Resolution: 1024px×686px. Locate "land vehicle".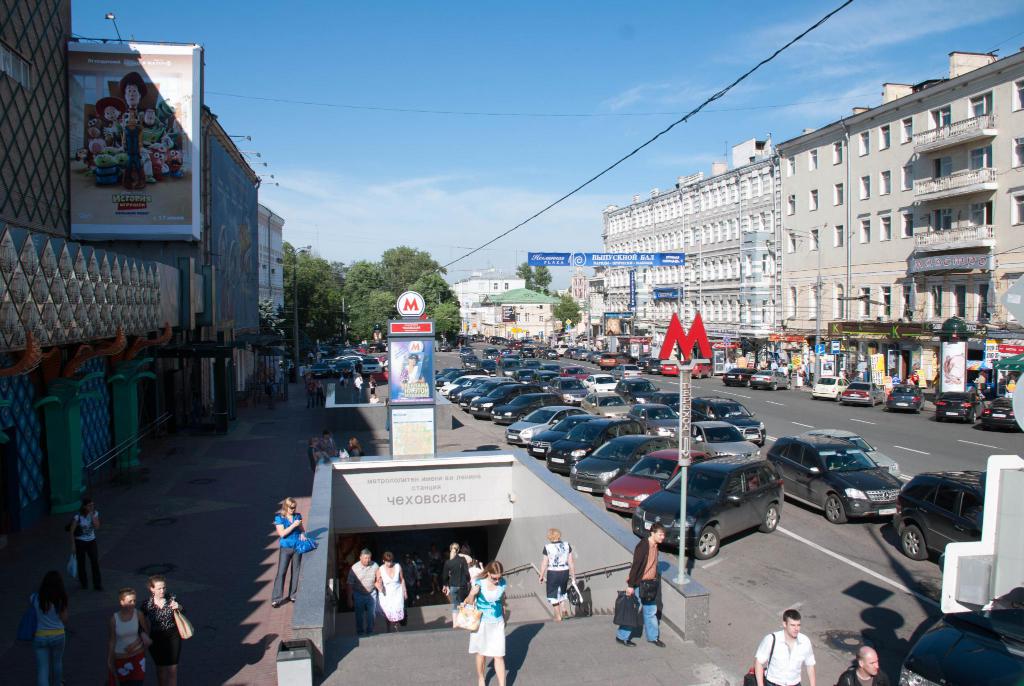
532 347 545 357.
